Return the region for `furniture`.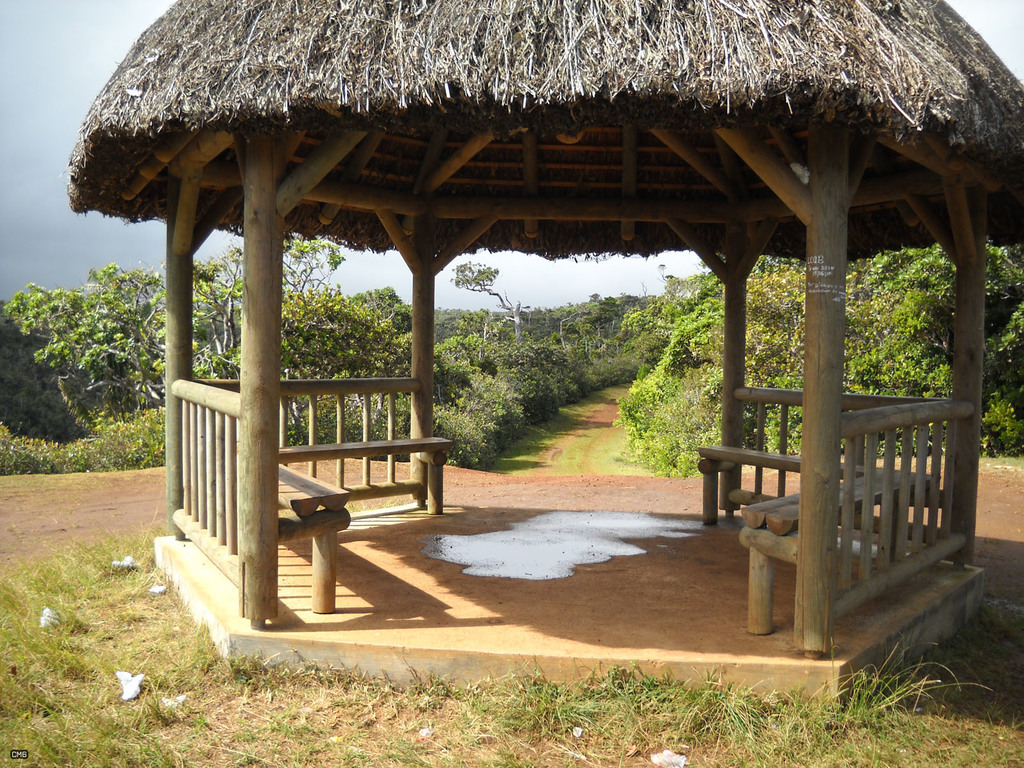
l=694, t=388, r=950, b=526.
